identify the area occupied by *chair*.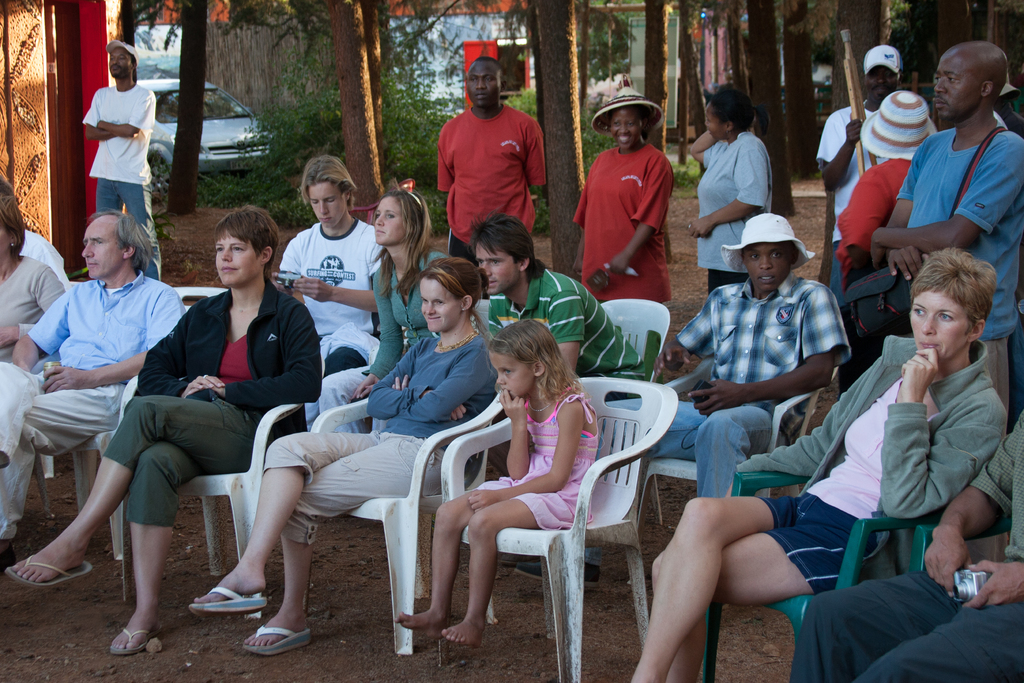
Area: 317/365/509/646.
